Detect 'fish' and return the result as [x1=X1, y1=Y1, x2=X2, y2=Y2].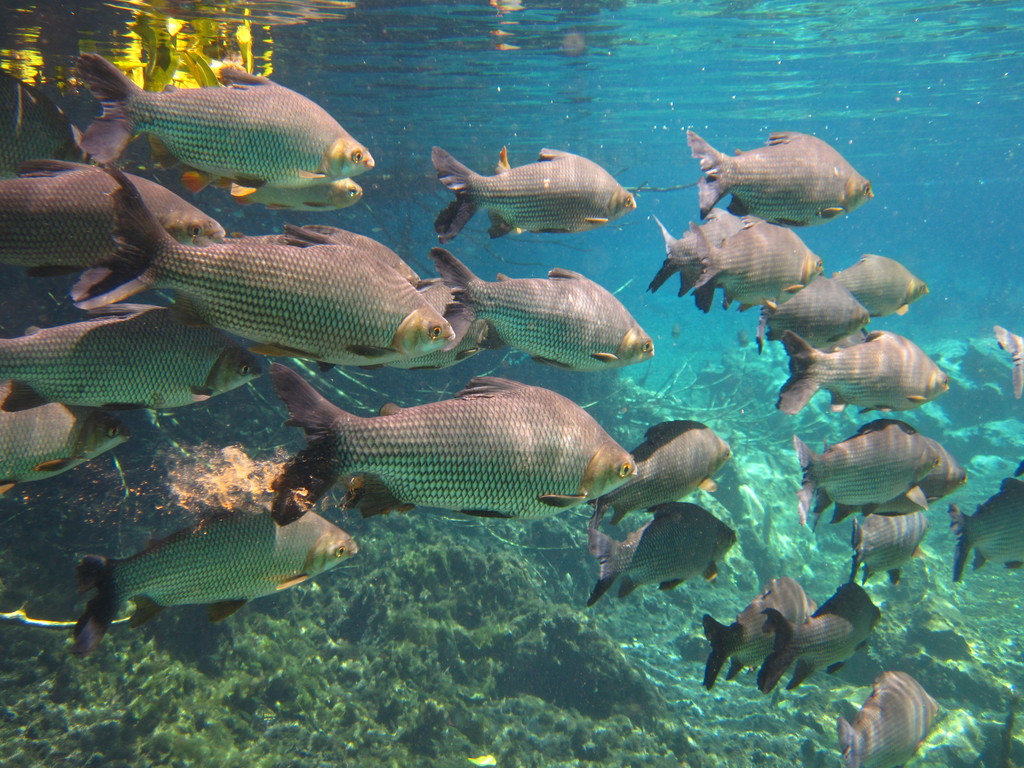
[x1=840, y1=675, x2=941, y2=767].
